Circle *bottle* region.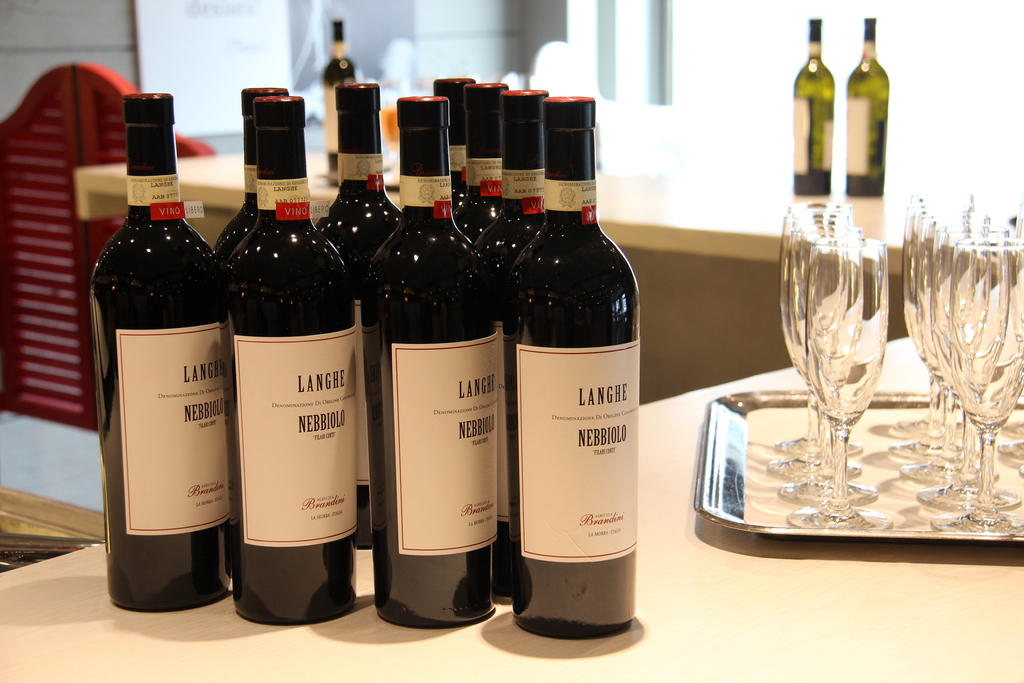
Region: {"x1": 319, "y1": 17, "x2": 358, "y2": 186}.
